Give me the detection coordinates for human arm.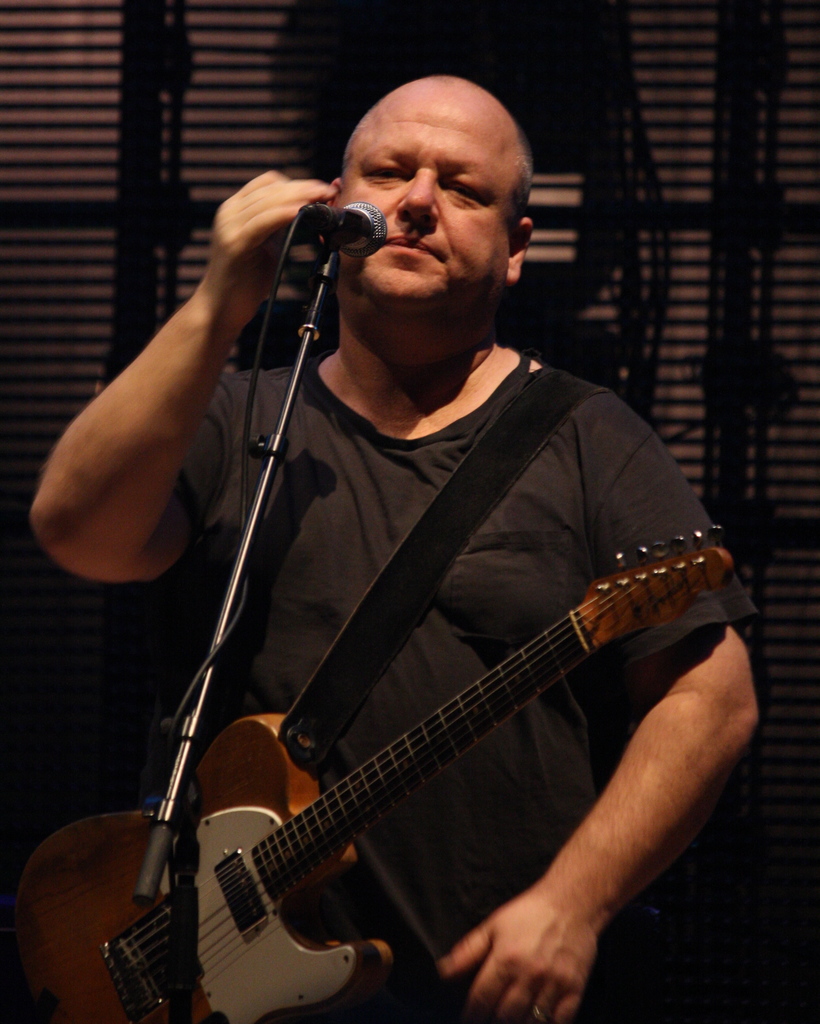
{"left": 37, "top": 175, "right": 291, "bottom": 616}.
